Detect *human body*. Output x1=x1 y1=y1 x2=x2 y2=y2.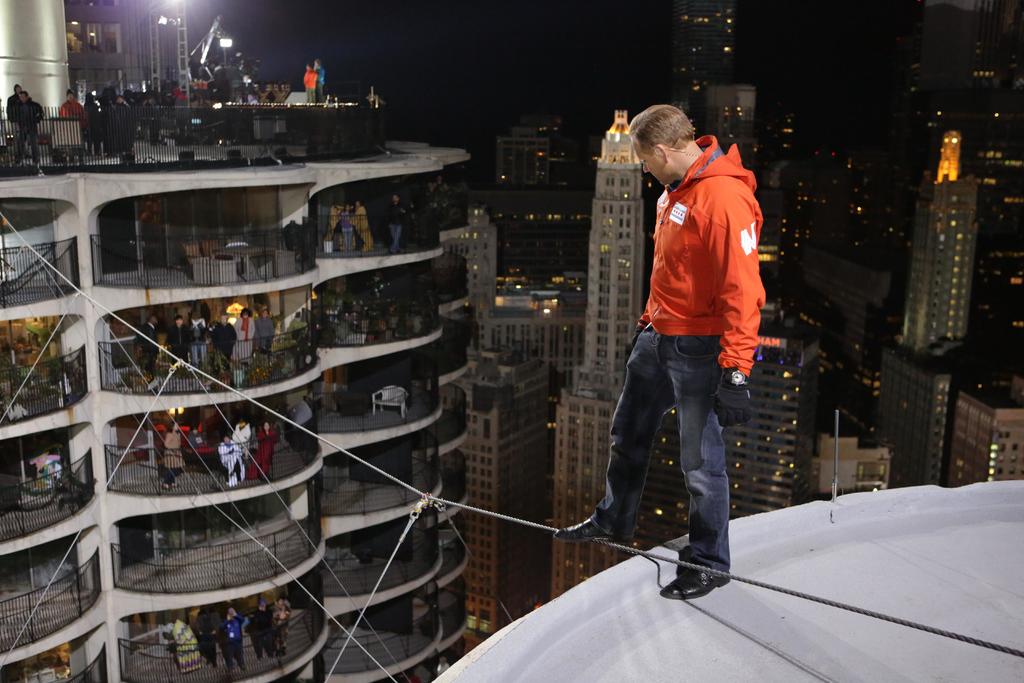
x1=315 y1=60 x2=326 y2=104.
